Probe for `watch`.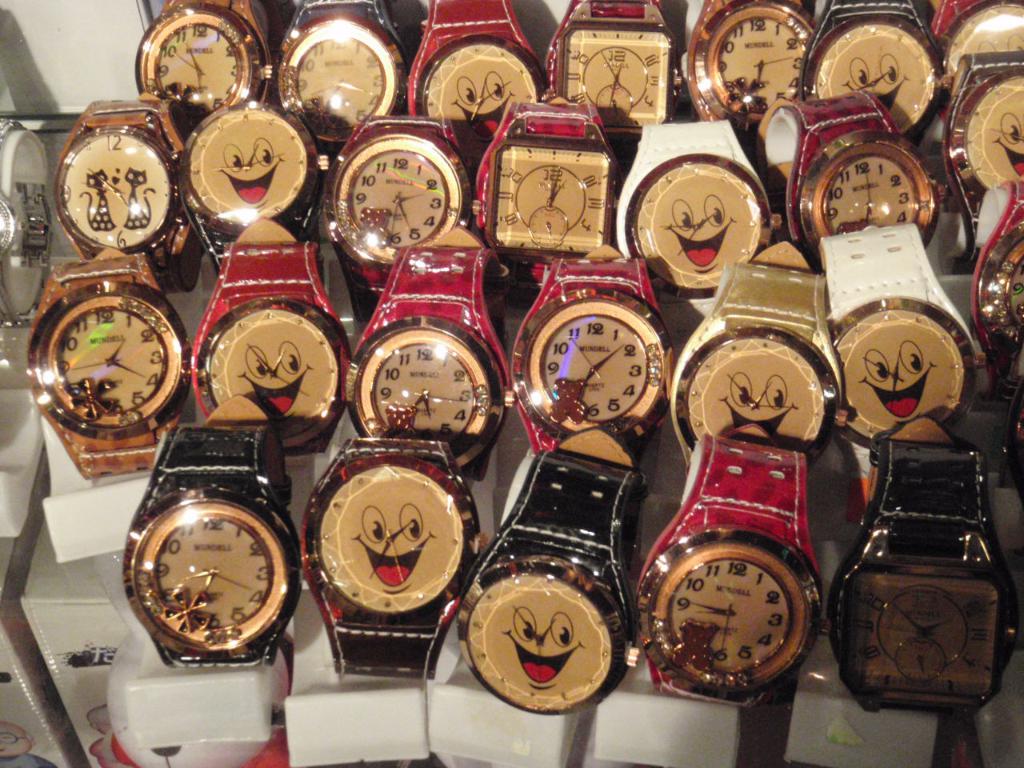
Probe result: locate(823, 447, 1023, 725).
